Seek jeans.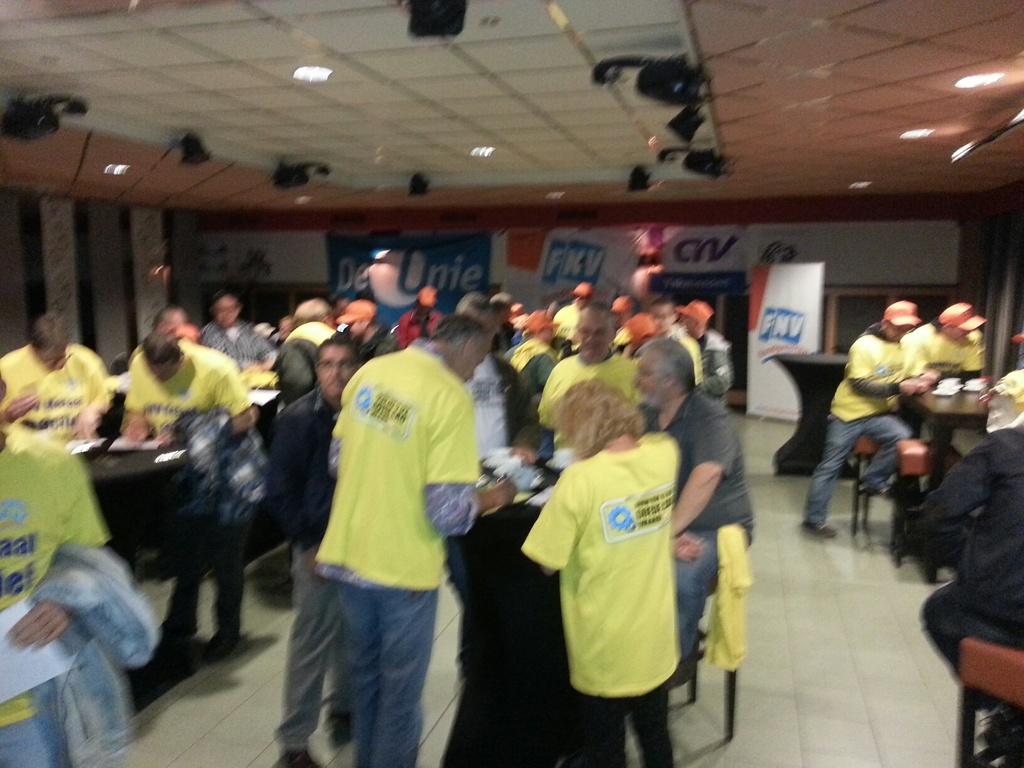
[x1=337, y1=581, x2=447, y2=767].
